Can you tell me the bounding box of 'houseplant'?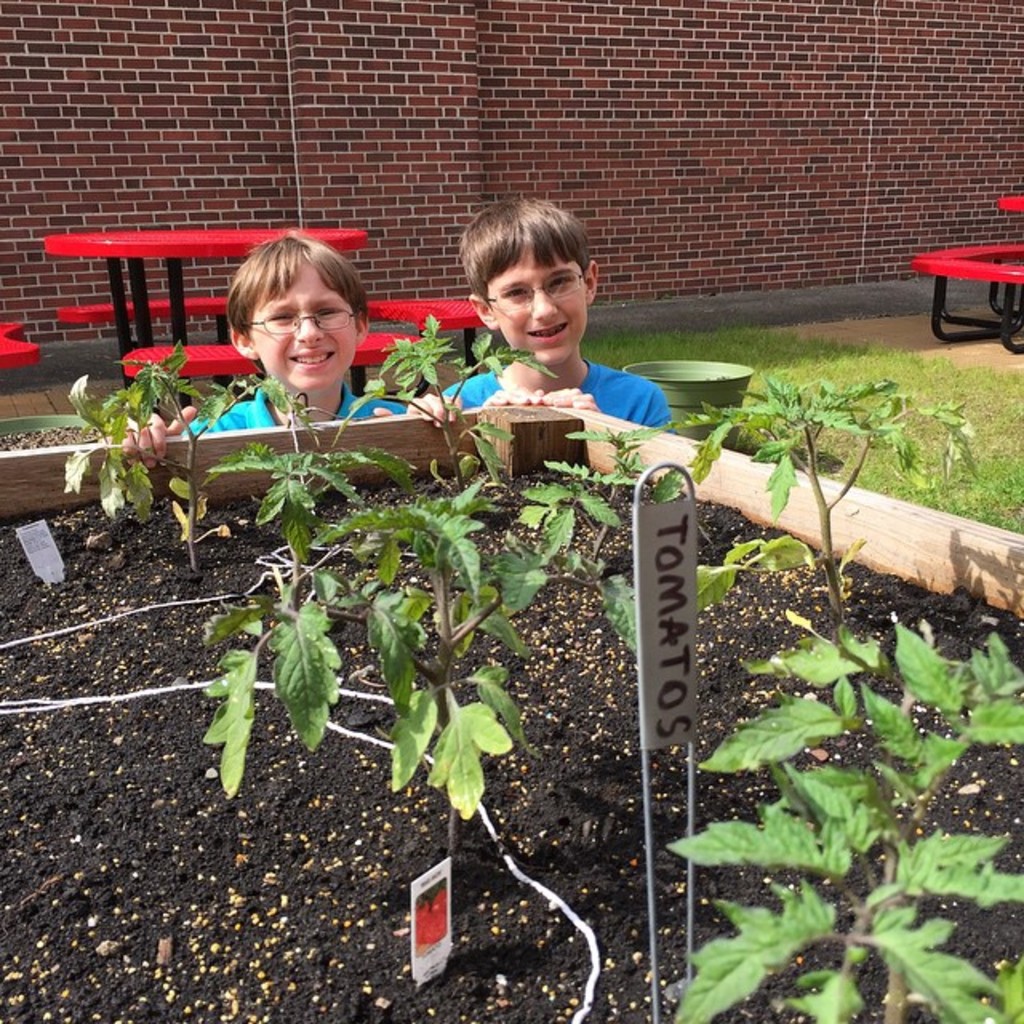
x1=144, y1=363, x2=653, y2=838.
